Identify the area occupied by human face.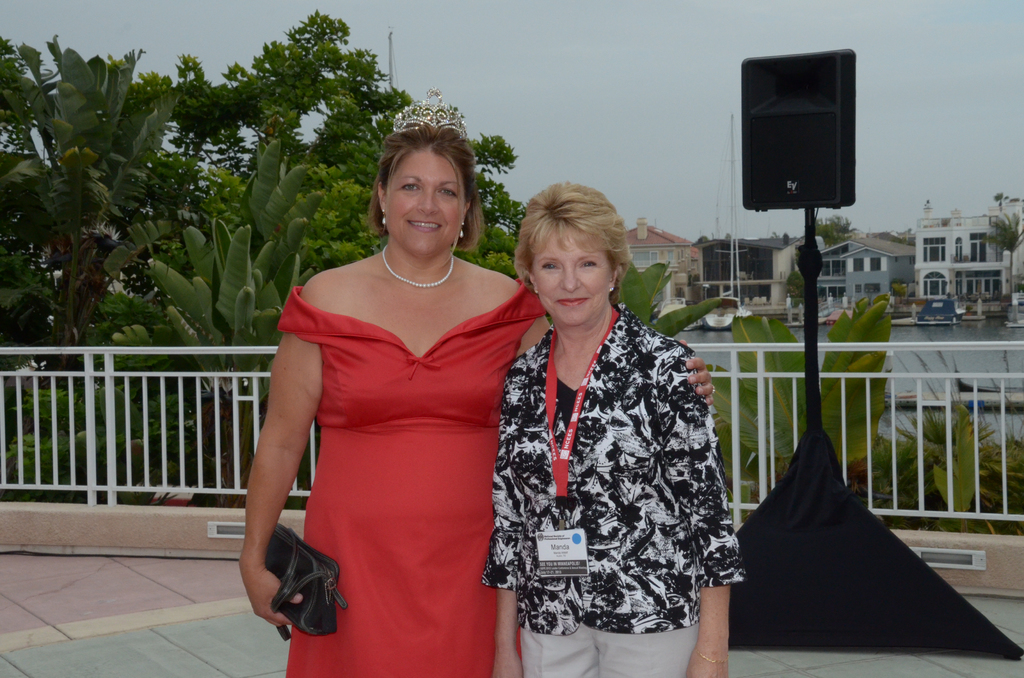
Area: [x1=383, y1=146, x2=464, y2=257].
